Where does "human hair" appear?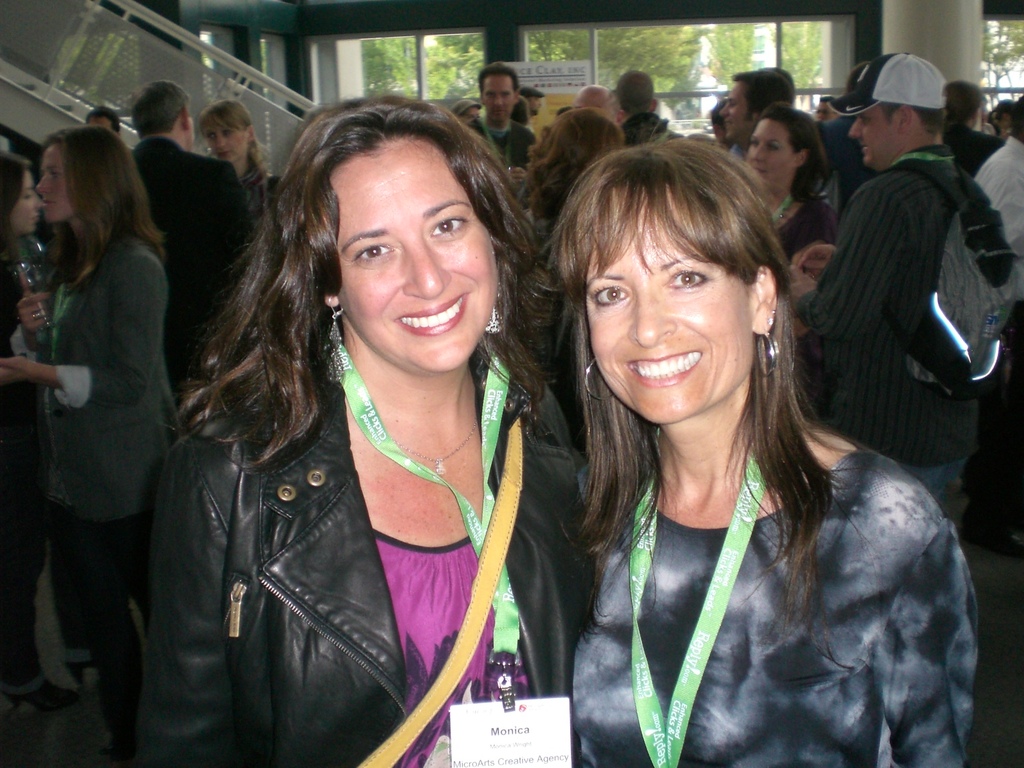
Appears at locate(712, 102, 726, 122).
